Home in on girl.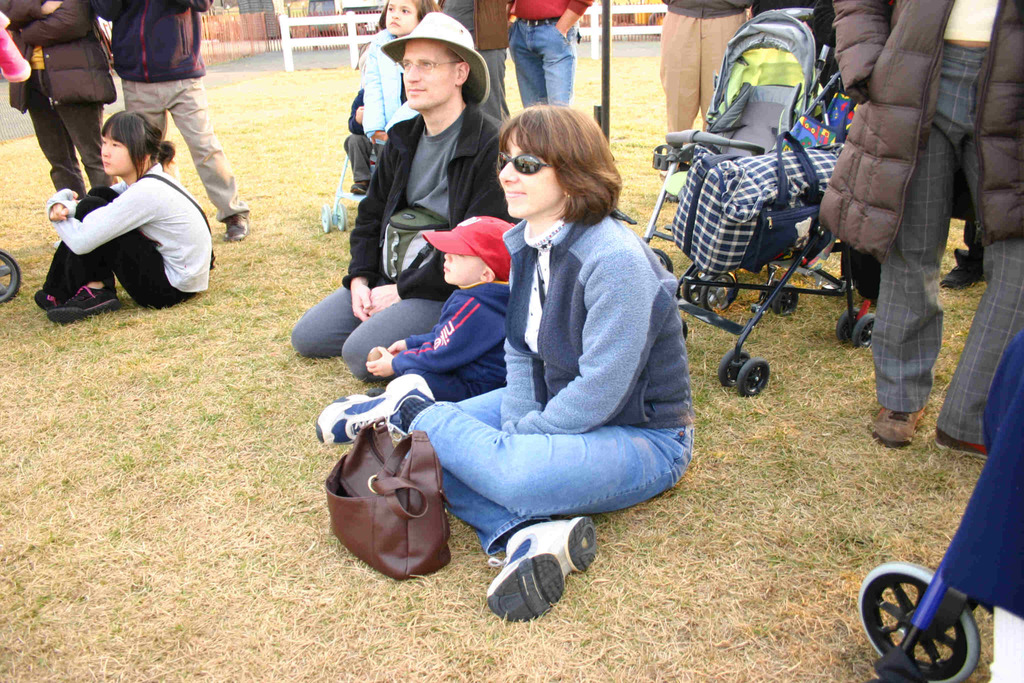
Homed in at [34, 111, 215, 322].
